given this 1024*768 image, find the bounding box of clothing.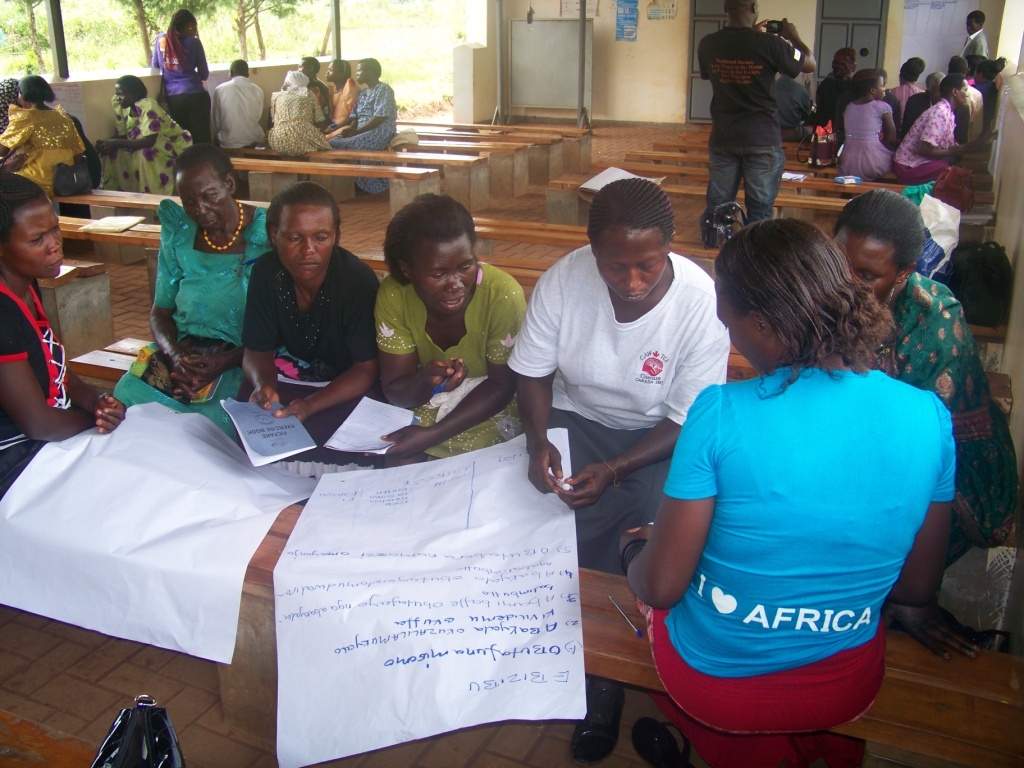
<region>265, 86, 331, 160</region>.
